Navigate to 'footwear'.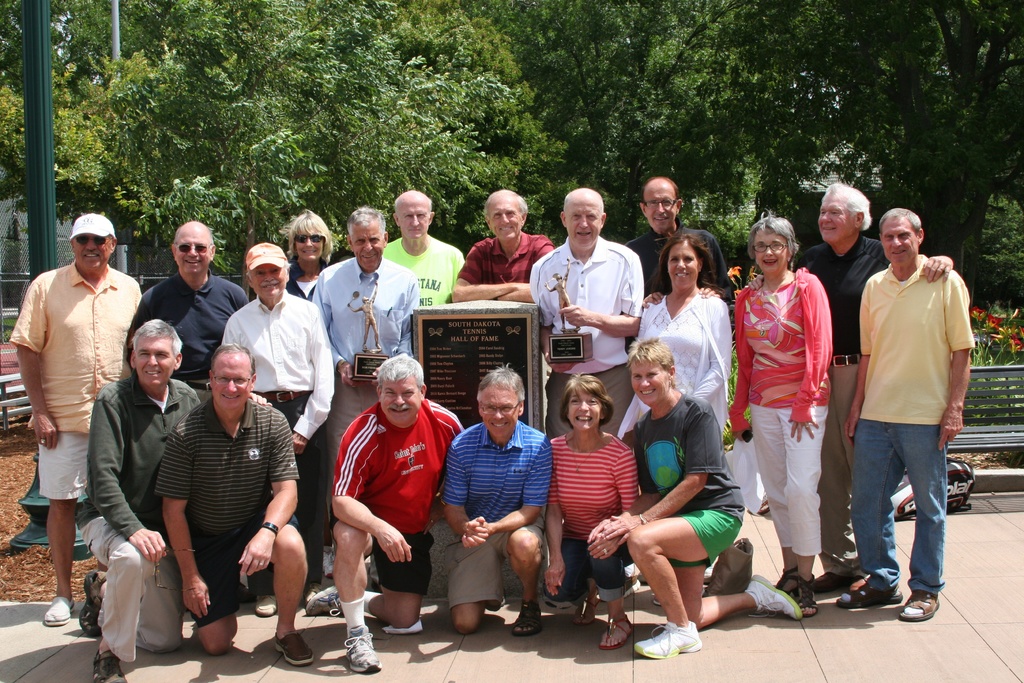
Navigation target: <region>303, 583, 345, 619</region>.
